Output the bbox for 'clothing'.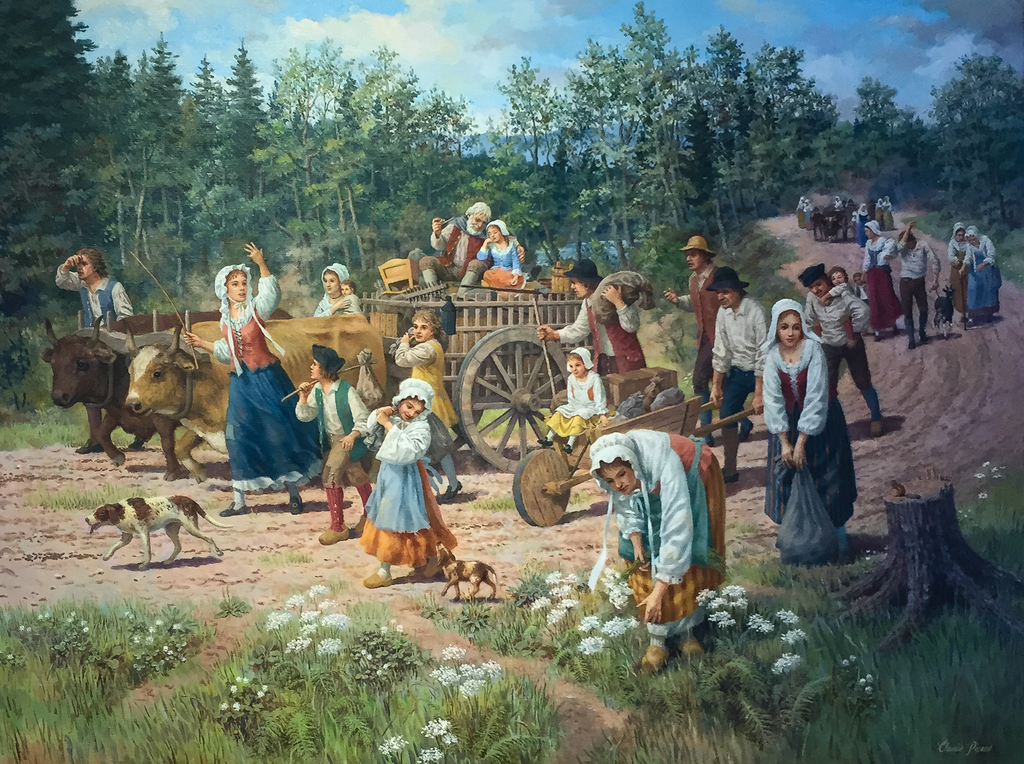
<box>54,260,131,352</box>.
